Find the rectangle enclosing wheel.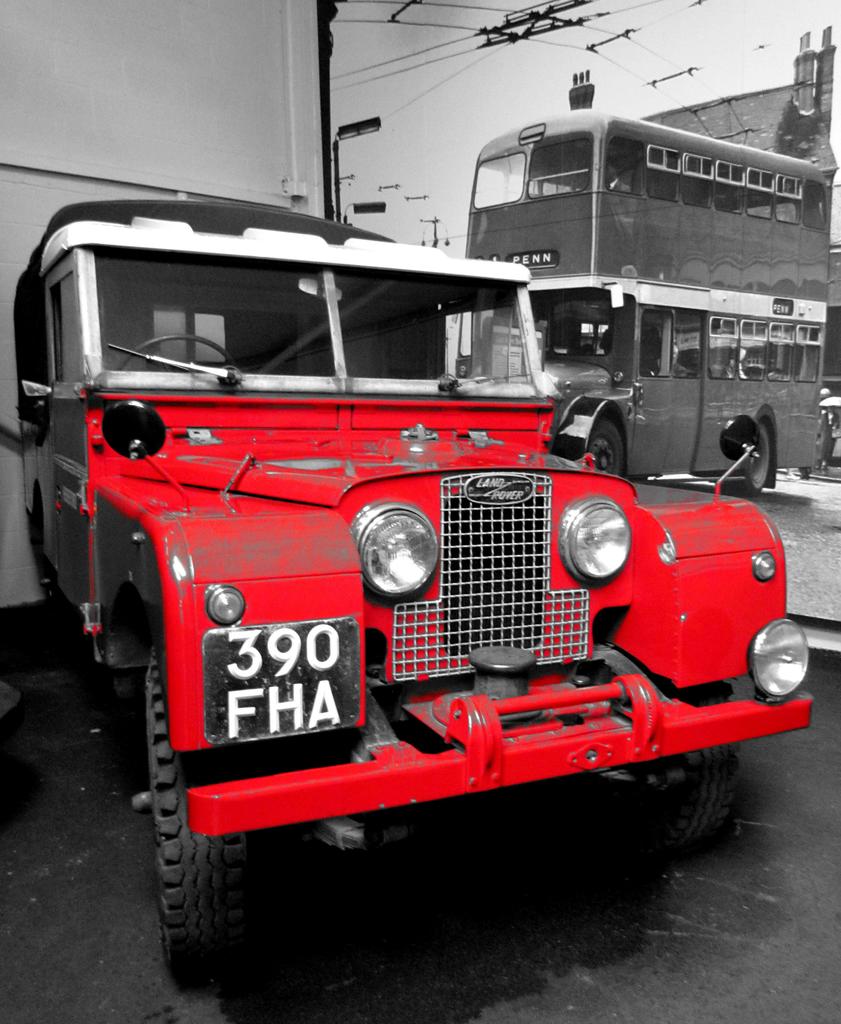
717/417/775/495.
